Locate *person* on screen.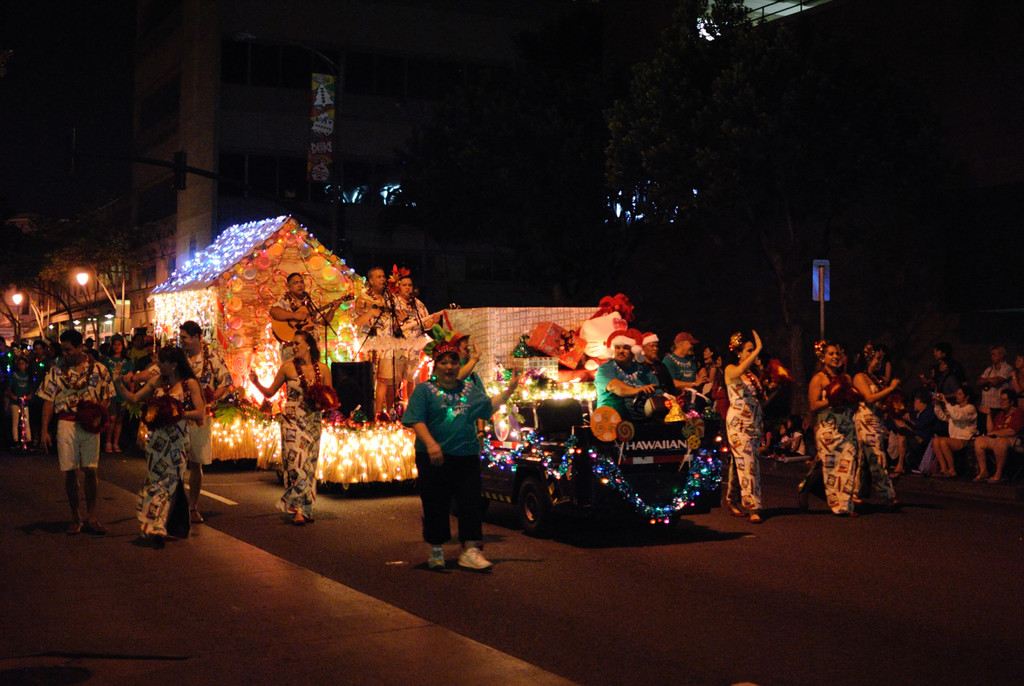
On screen at 719/322/775/507.
